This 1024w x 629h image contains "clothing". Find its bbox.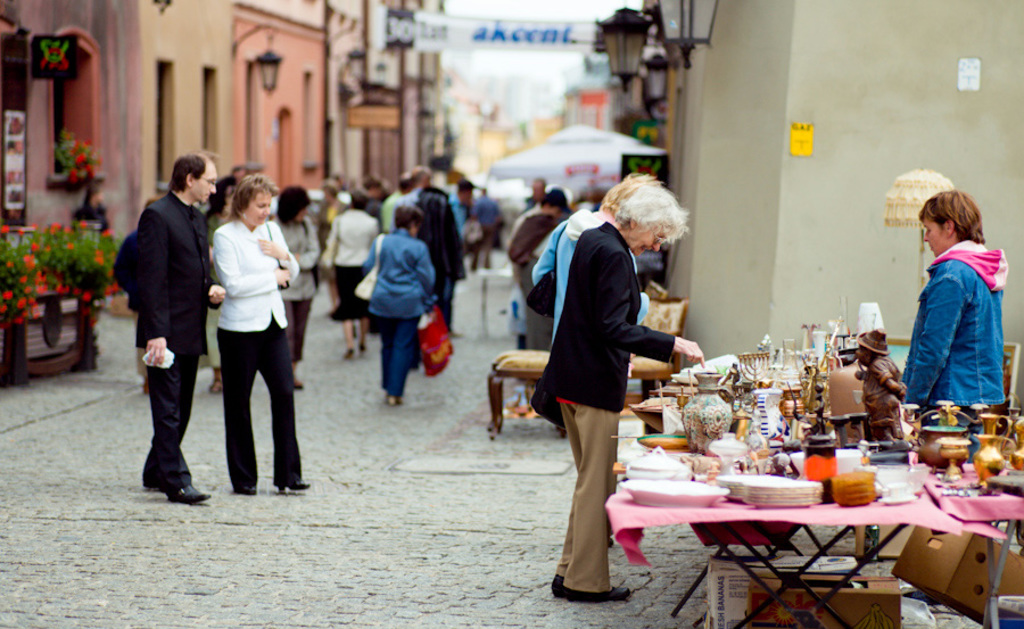
369/189/377/213.
